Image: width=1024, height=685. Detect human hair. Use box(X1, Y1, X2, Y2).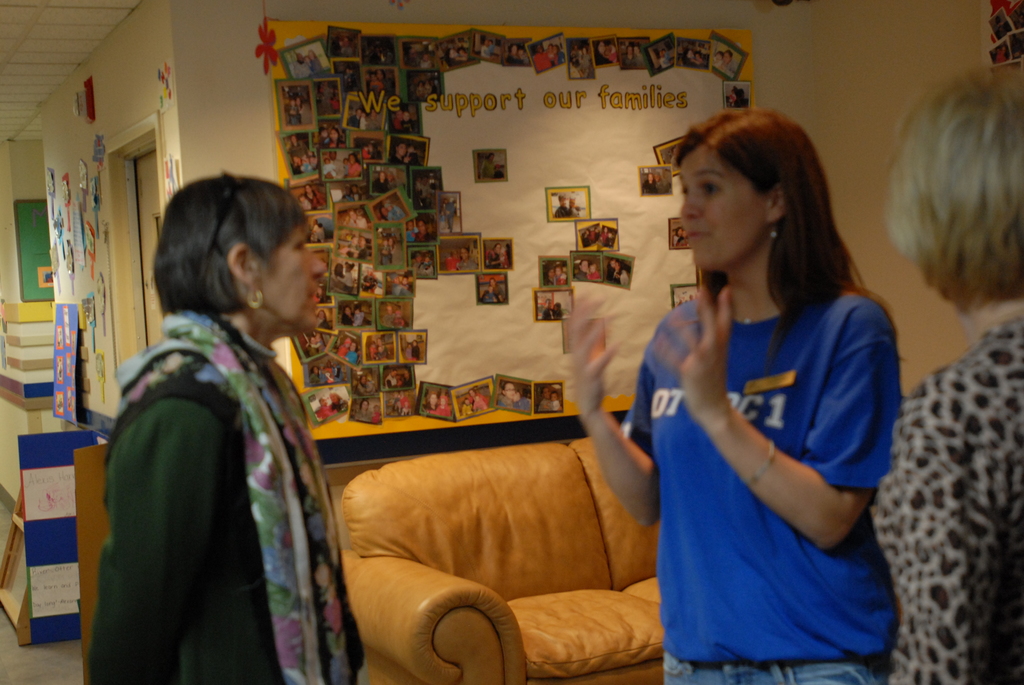
box(653, 101, 863, 368).
